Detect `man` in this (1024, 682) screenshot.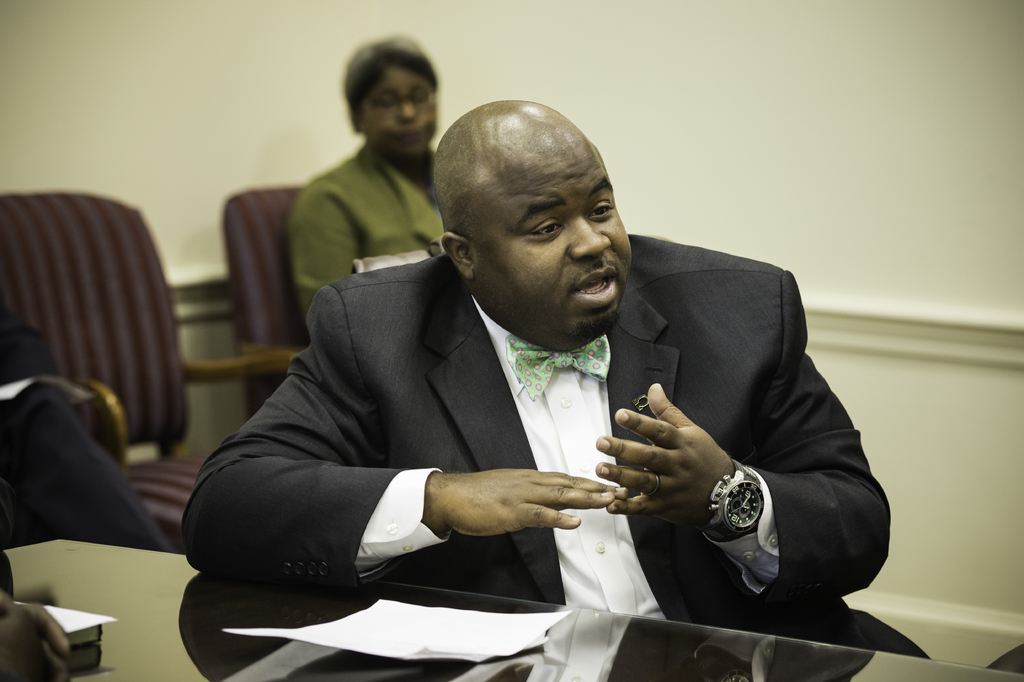
Detection: [179,99,940,665].
